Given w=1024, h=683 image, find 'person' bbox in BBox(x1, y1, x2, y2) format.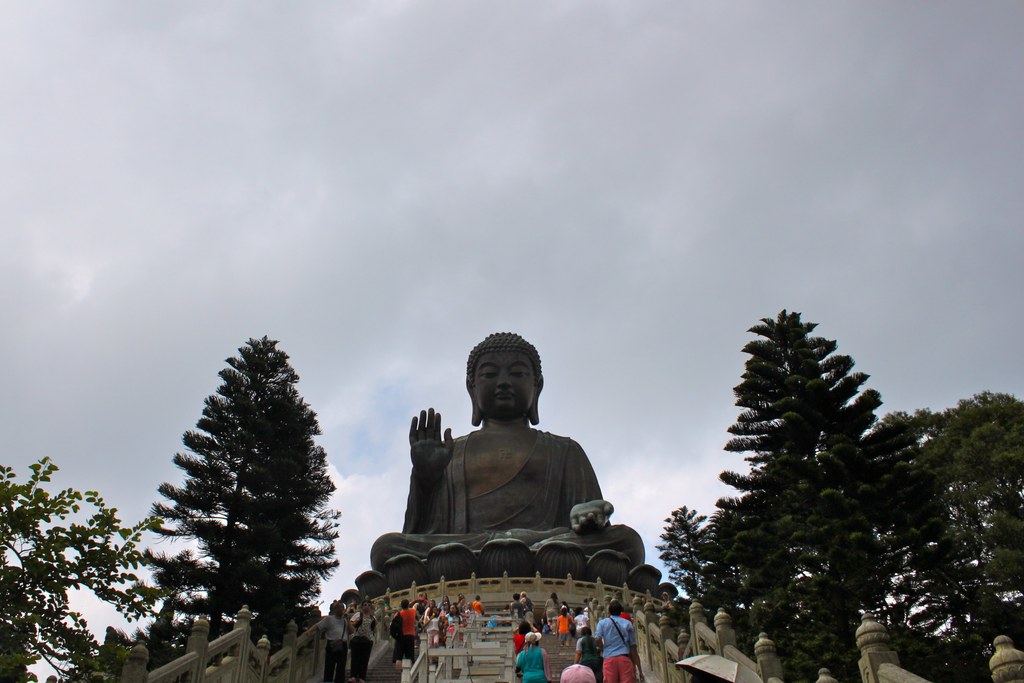
BBox(396, 599, 420, 667).
